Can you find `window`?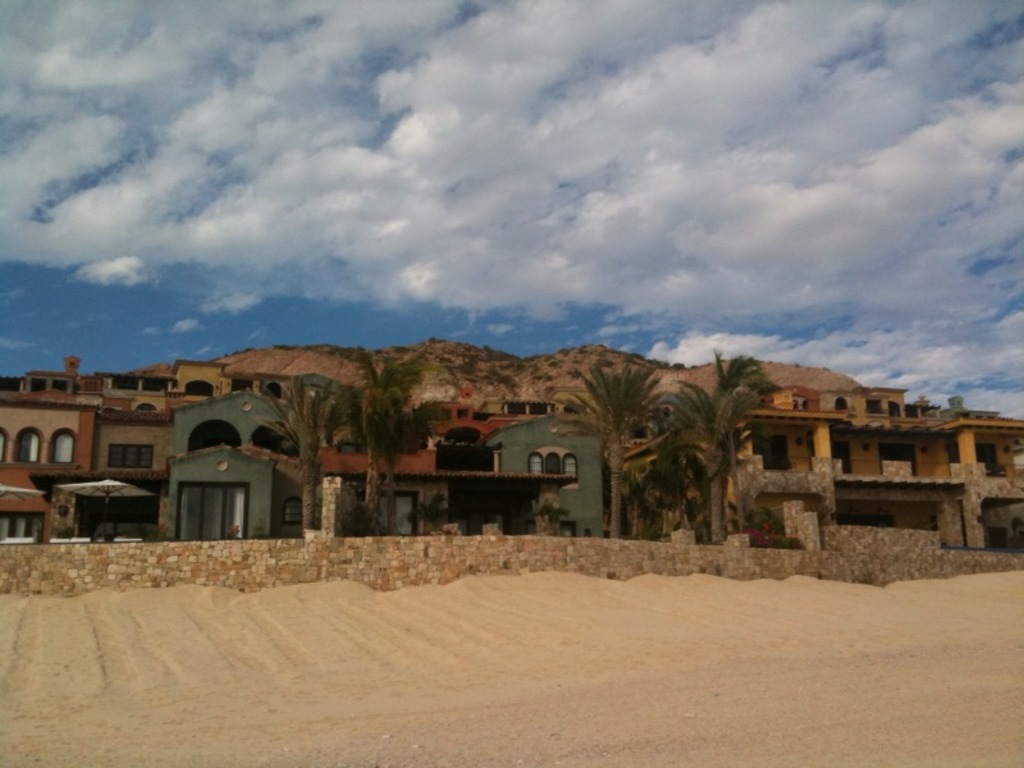
Yes, bounding box: x1=42, y1=426, x2=83, y2=465.
